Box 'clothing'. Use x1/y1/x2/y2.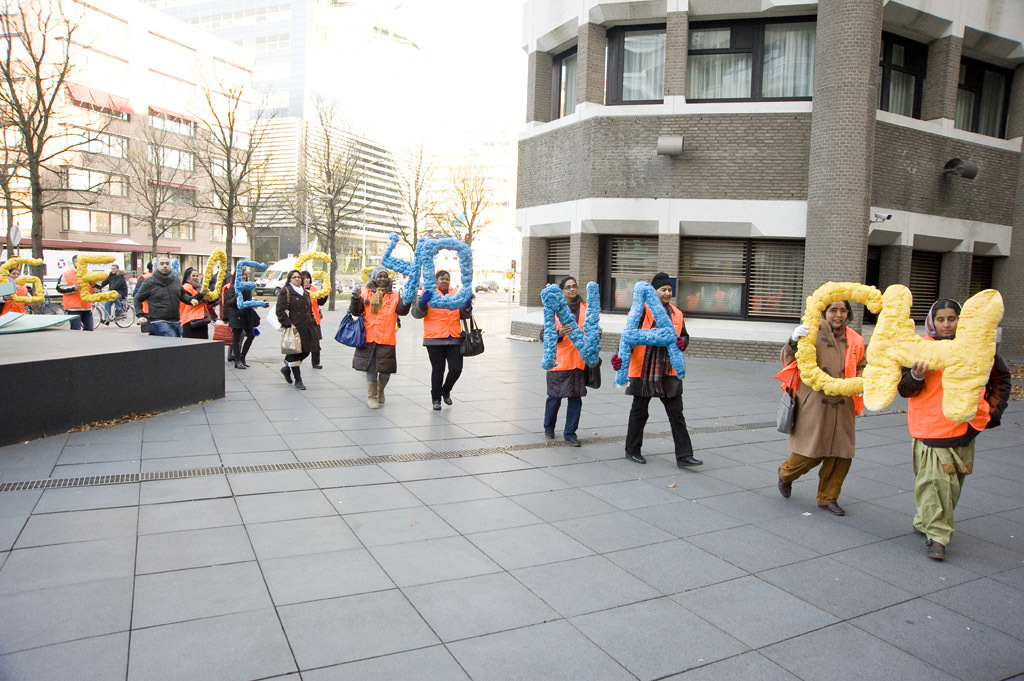
222/280/260/361.
